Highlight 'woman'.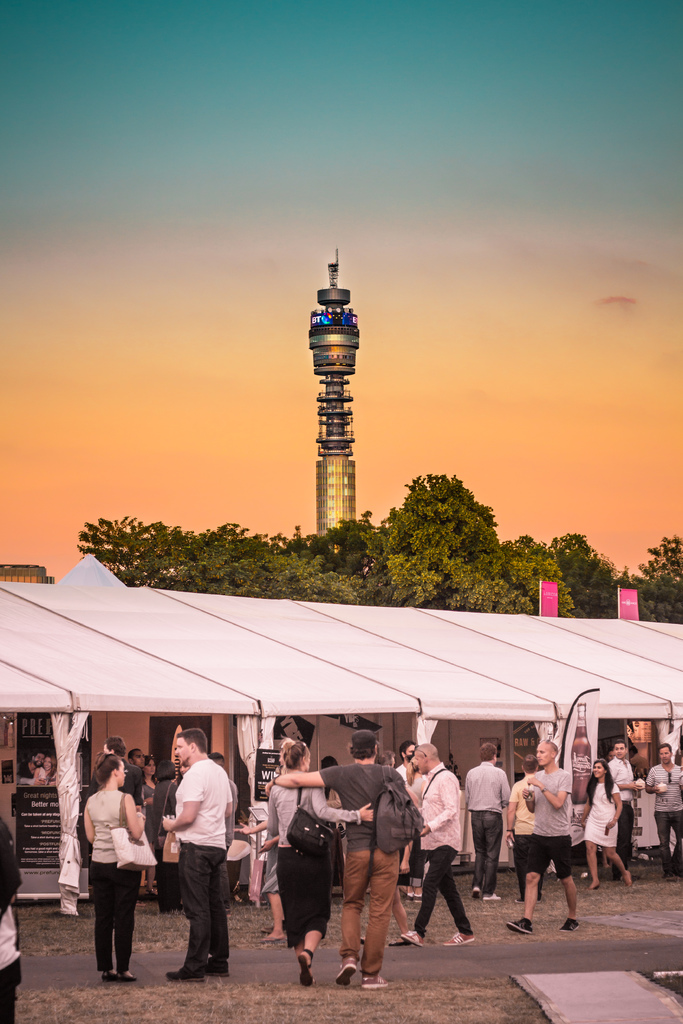
Highlighted region: box(156, 760, 203, 904).
